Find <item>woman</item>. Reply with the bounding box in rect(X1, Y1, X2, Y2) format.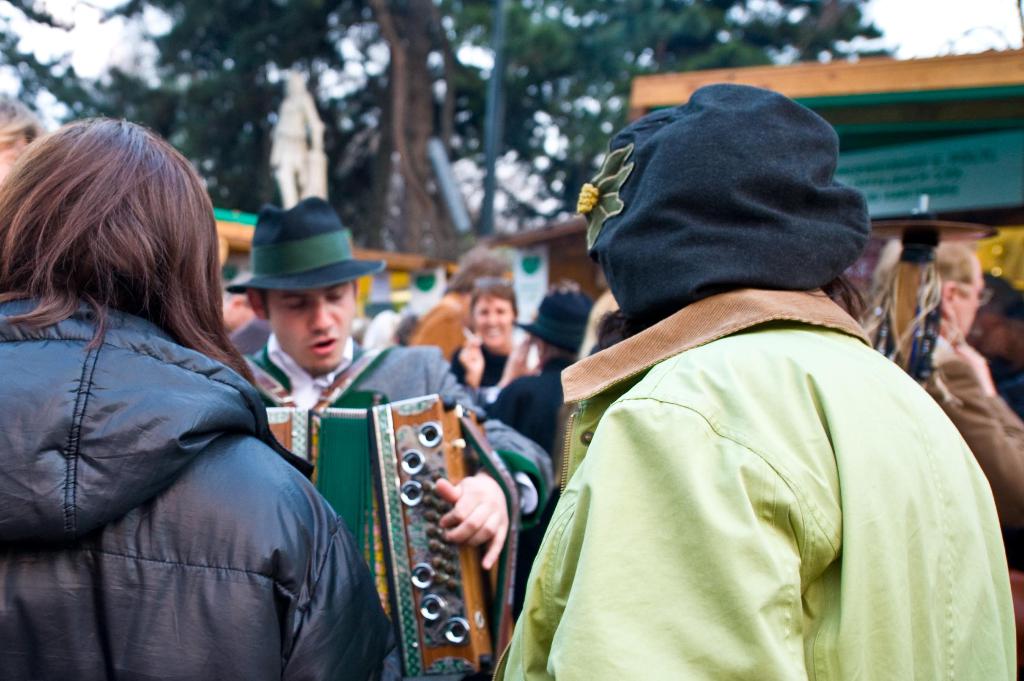
rect(0, 115, 392, 680).
